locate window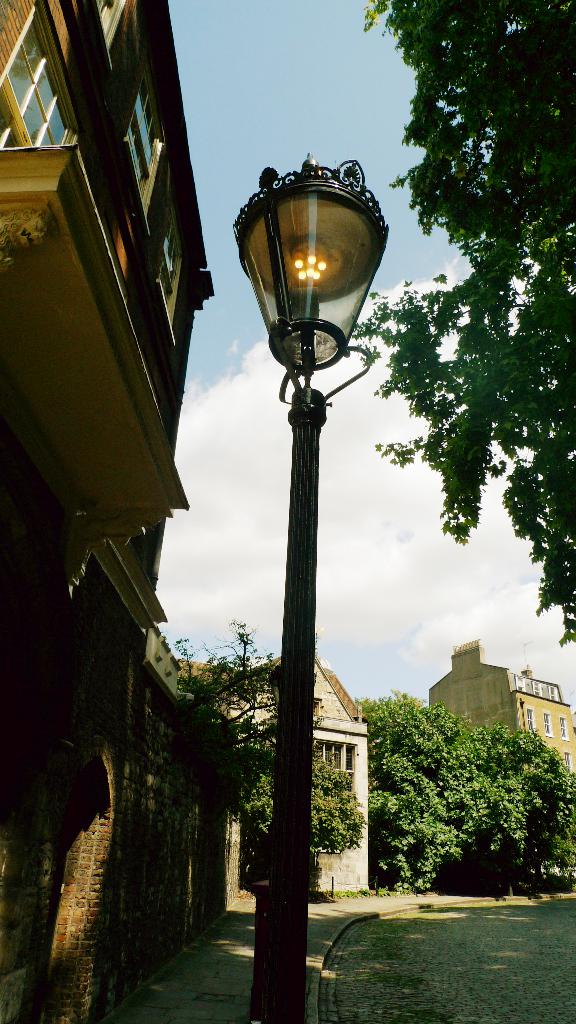
[left=97, top=0, right=129, bottom=67]
